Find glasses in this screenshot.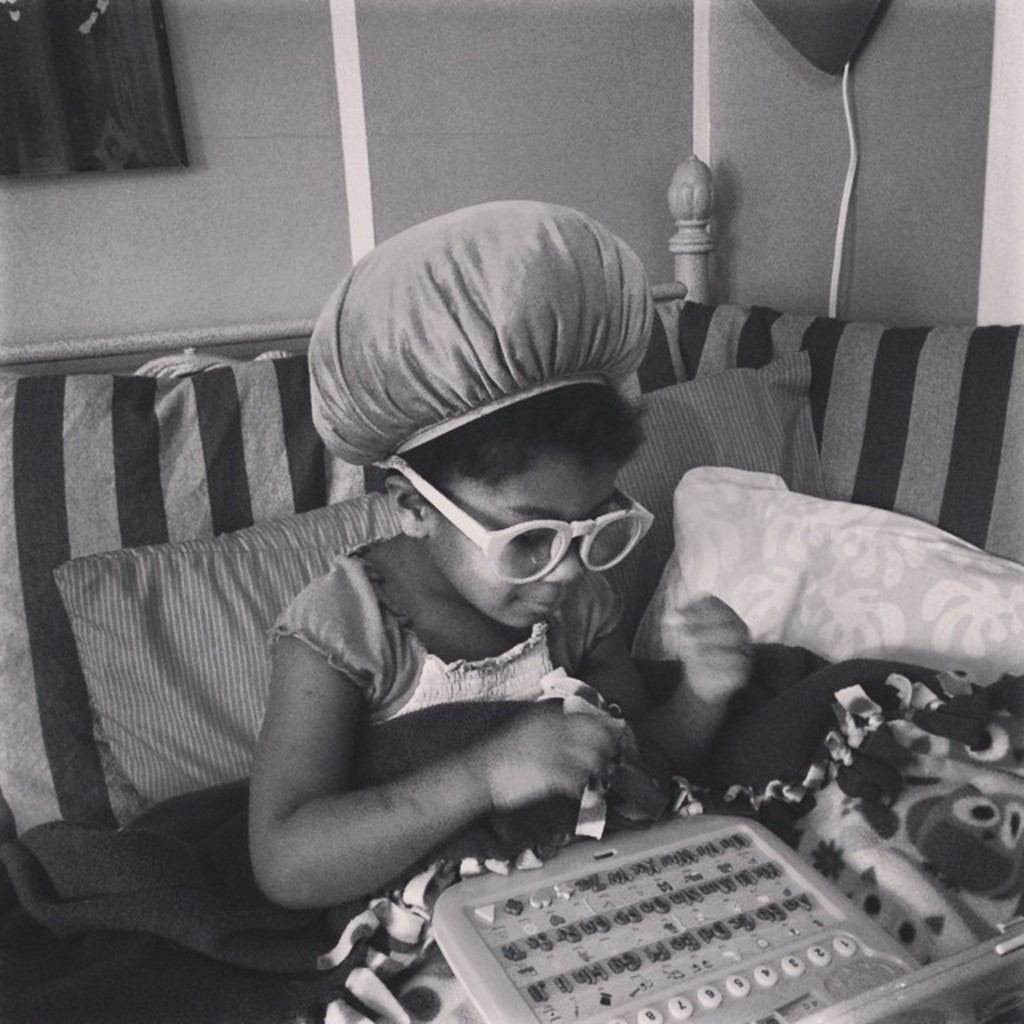
The bounding box for glasses is [381, 453, 666, 600].
